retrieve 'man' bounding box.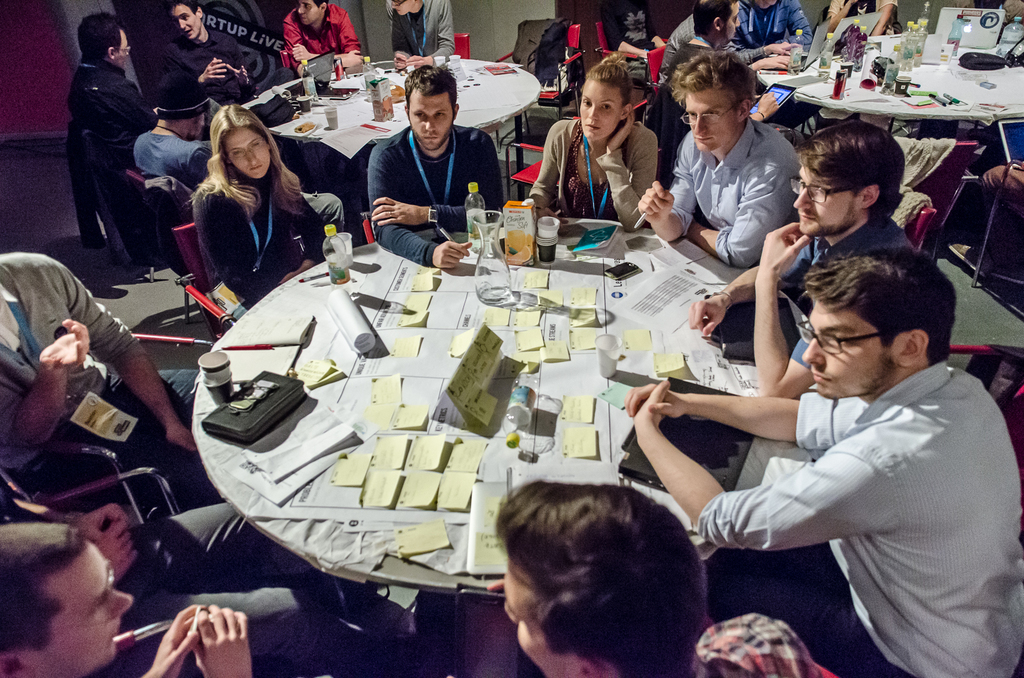
Bounding box: pyautogui.locateOnScreen(478, 482, 835, 677).
